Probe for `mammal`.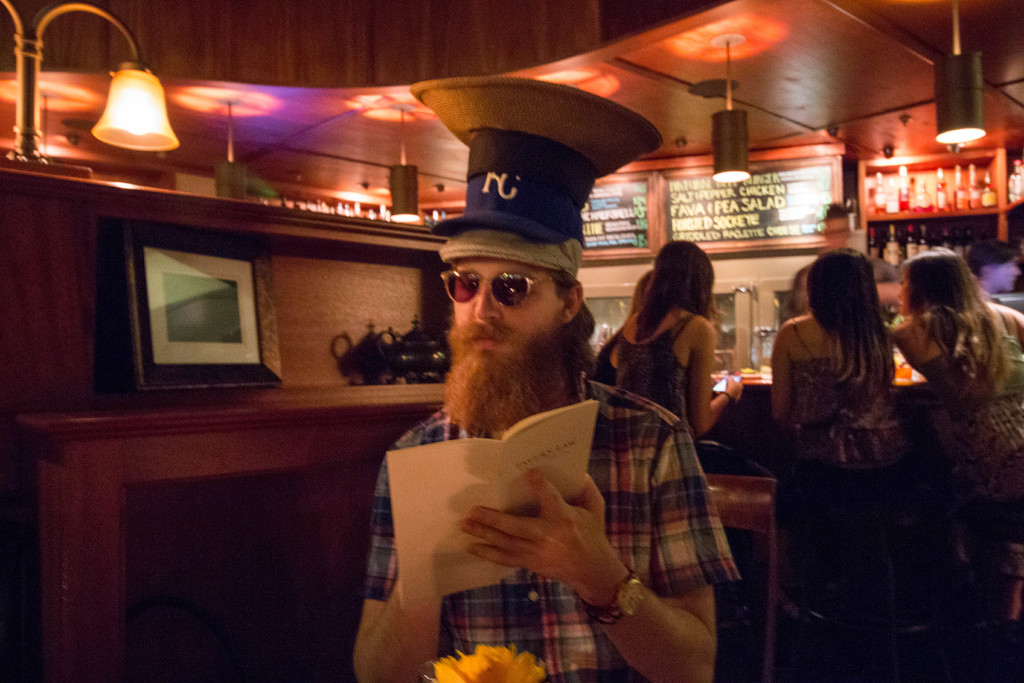
Probe result: pyautogui.locateOnScreen(589, 268, 655, 384).
